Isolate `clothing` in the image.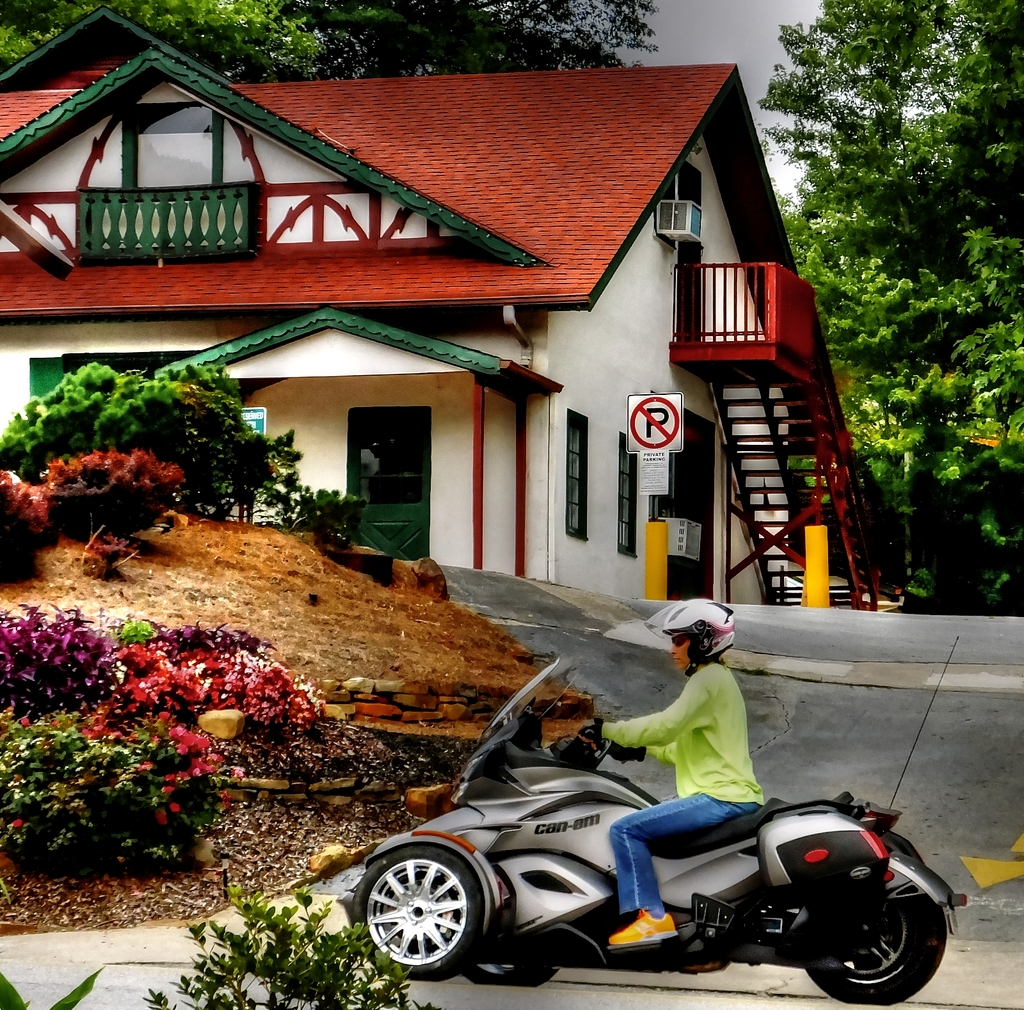
Isolated region: <region>638, 687, 781, 831</region>.
